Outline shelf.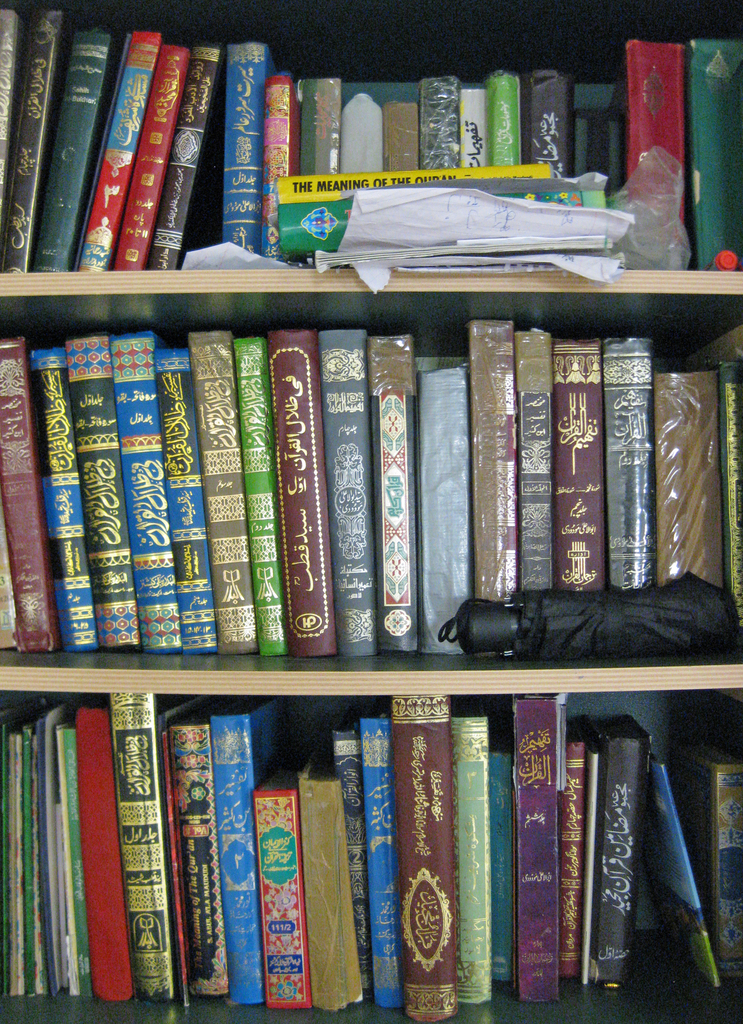
Outline: 0, 0, 742, 1023.
